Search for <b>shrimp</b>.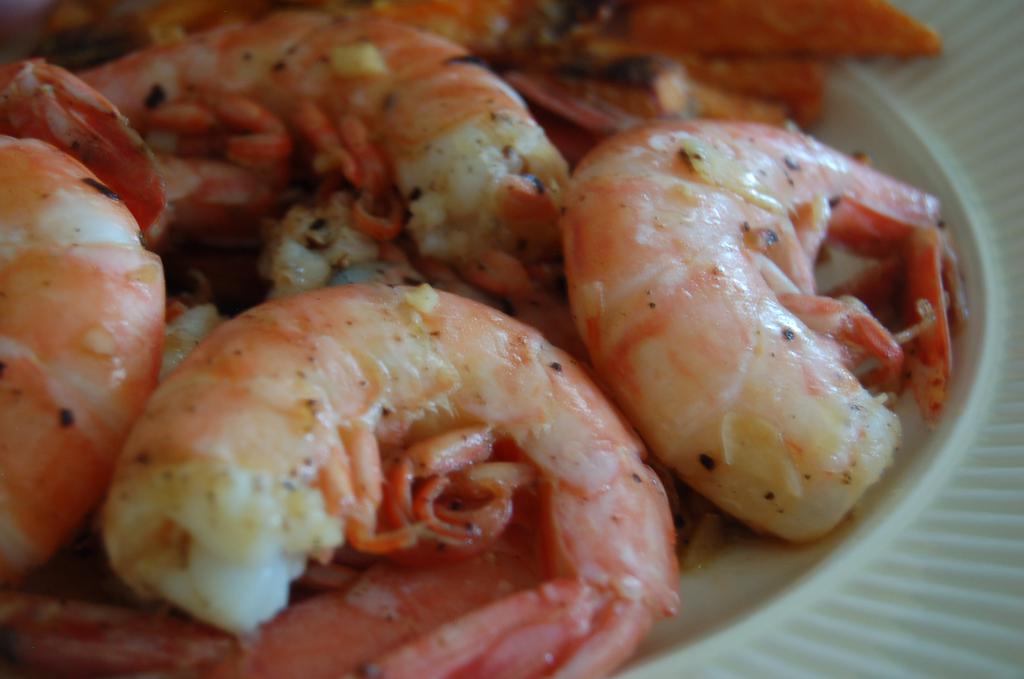
Found at left=0, top=56, right=168, bottom=576.
